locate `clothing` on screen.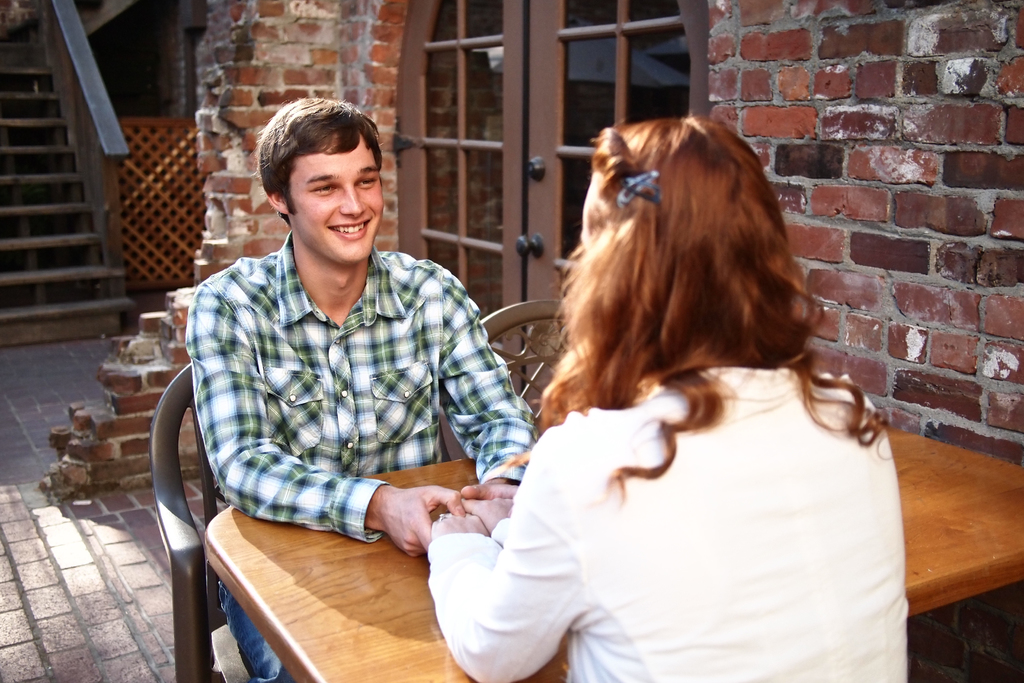
On screen at 180/226/536/682.
